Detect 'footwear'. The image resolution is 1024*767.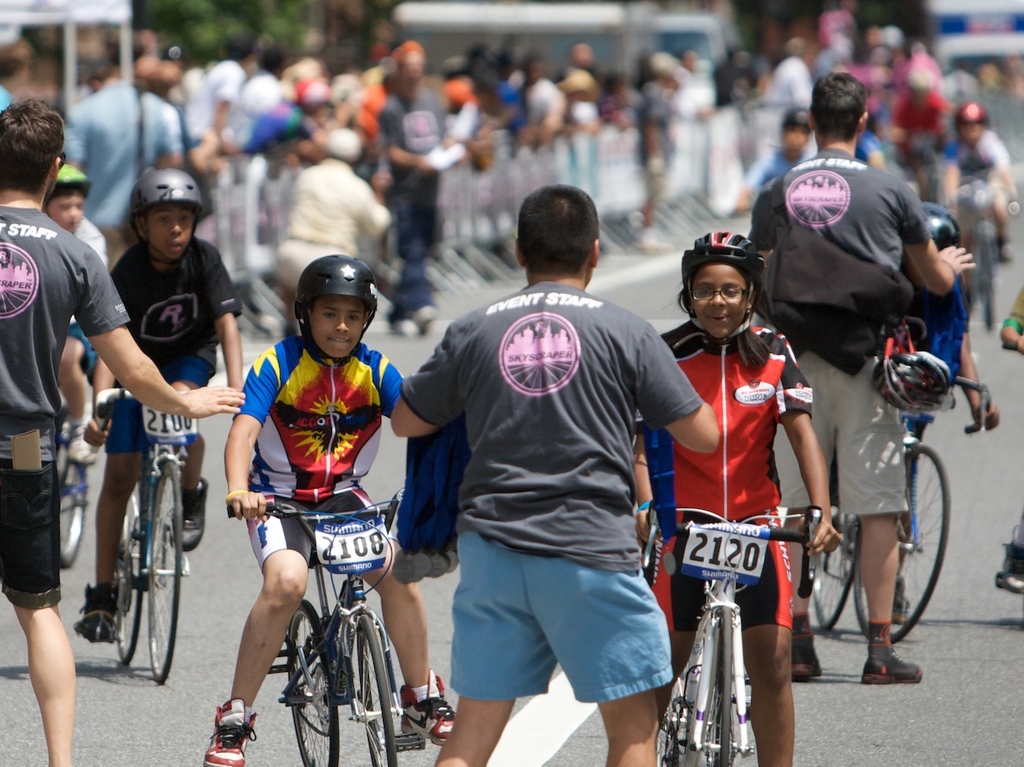
(left=865, top=645, right=921, bottom=682).
